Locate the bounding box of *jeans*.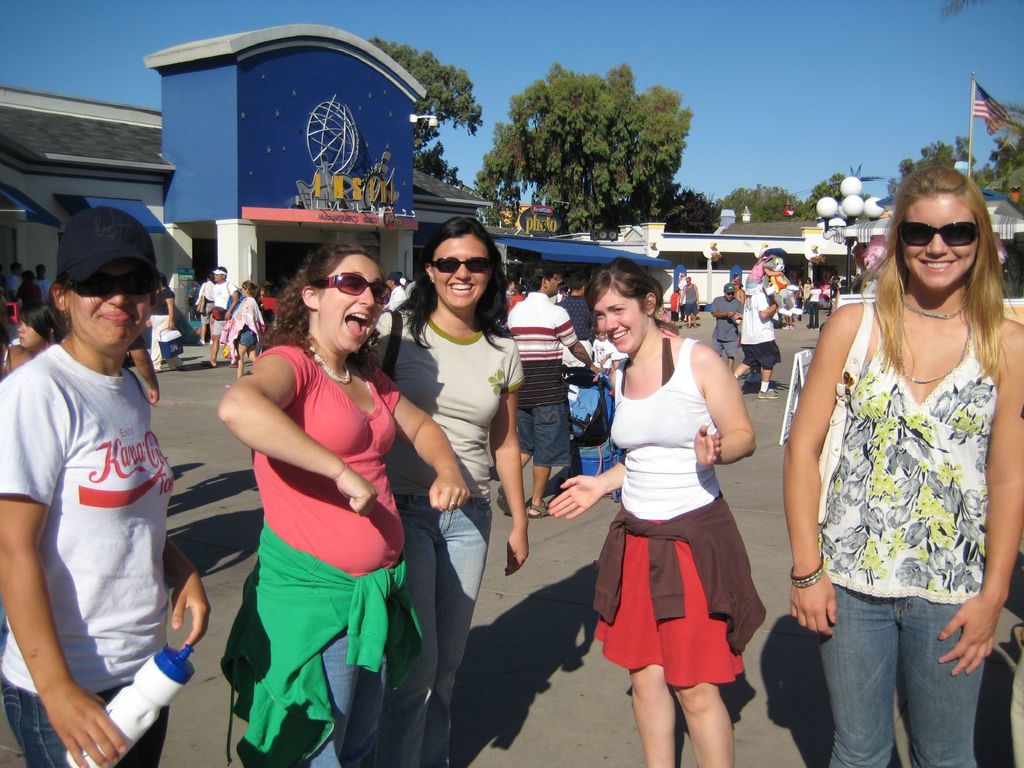
Bounding box: select_region(394, 499, 492, 767).
